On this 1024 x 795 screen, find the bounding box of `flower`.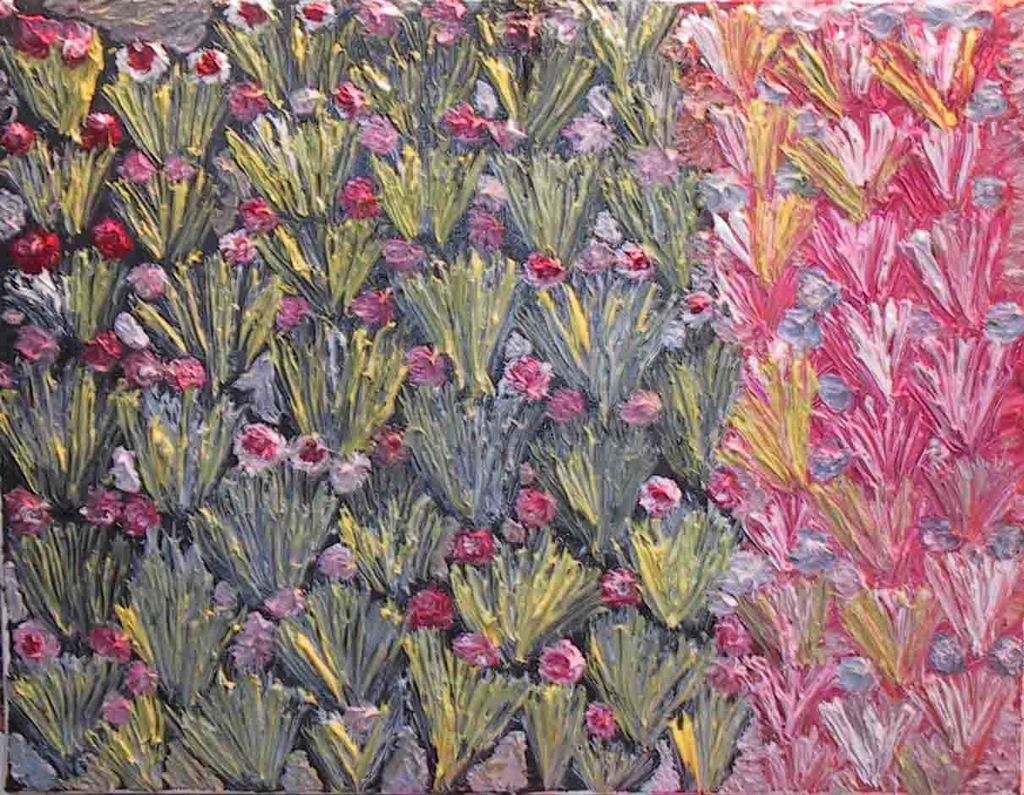
Bounding box: region(106, 690, 138, 727).
